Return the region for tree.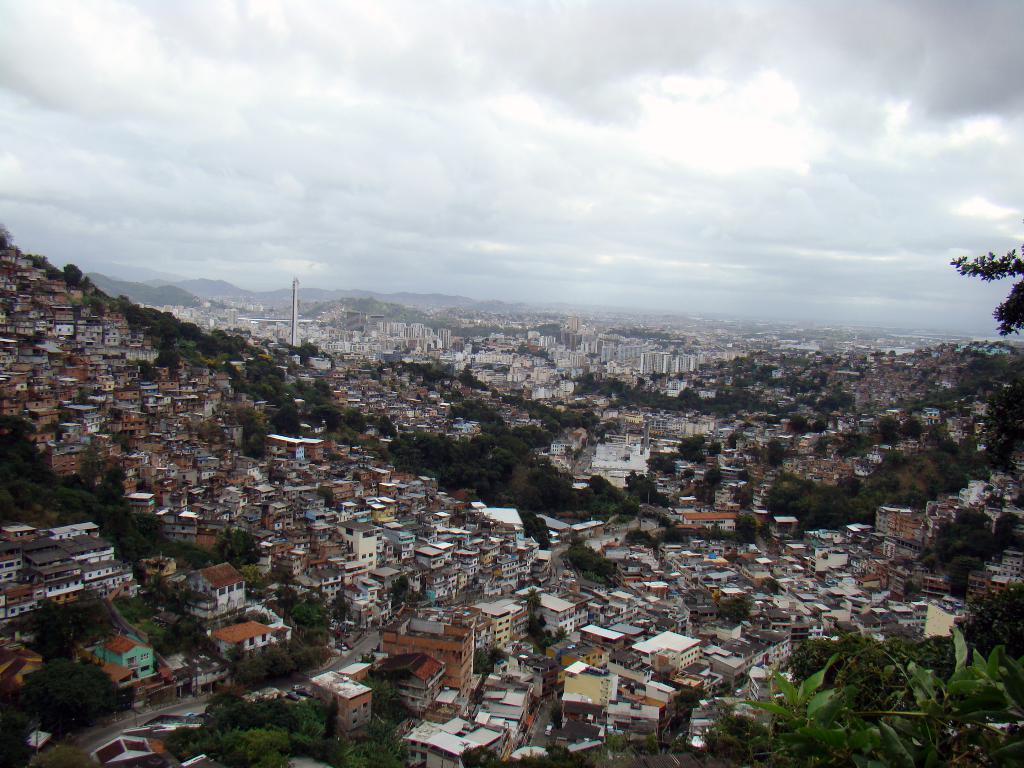
locate(82, 293, 106, 316).
